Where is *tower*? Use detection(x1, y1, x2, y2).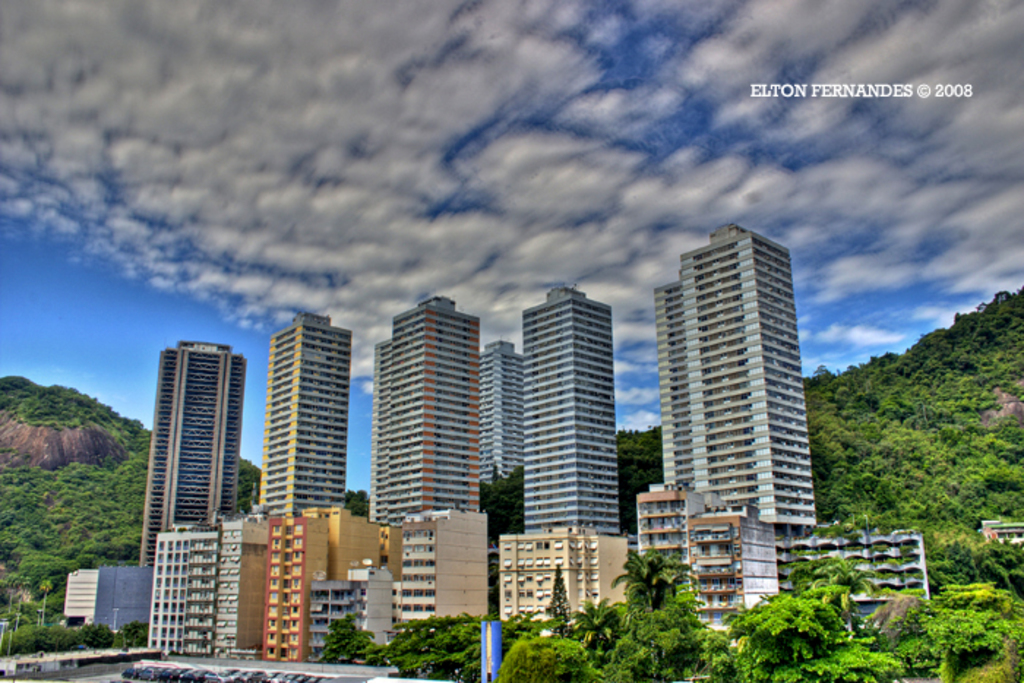
detection(648, 486, 709, 570).
